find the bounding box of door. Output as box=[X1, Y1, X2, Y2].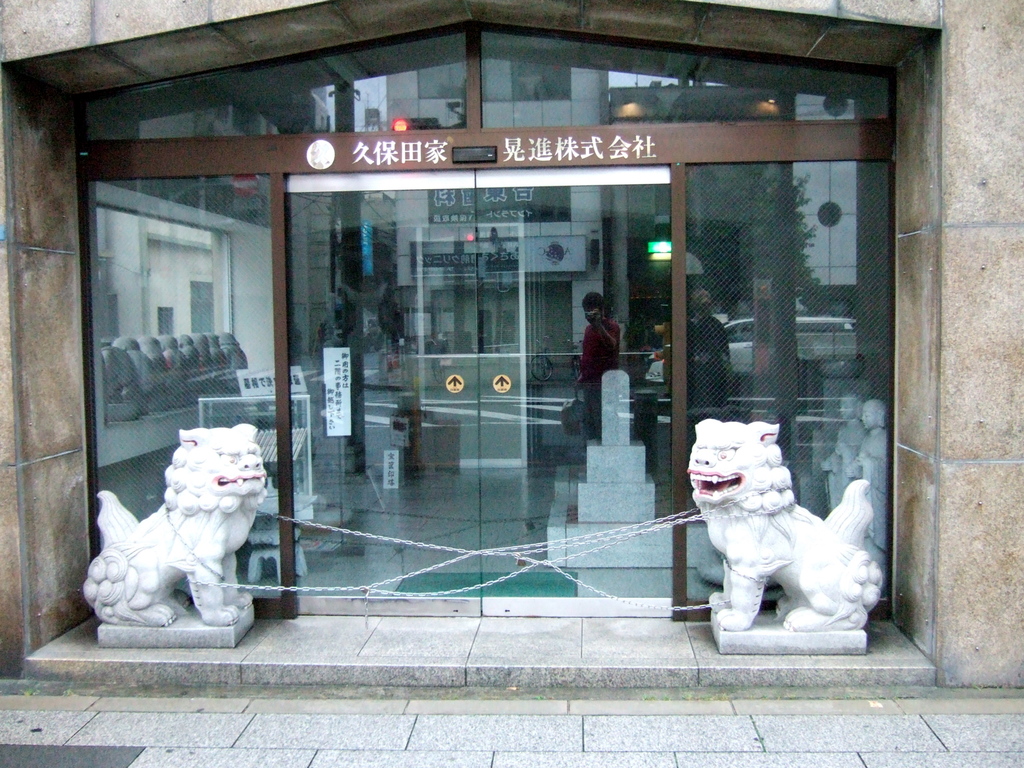
box=[67, 147, 288, 589].
